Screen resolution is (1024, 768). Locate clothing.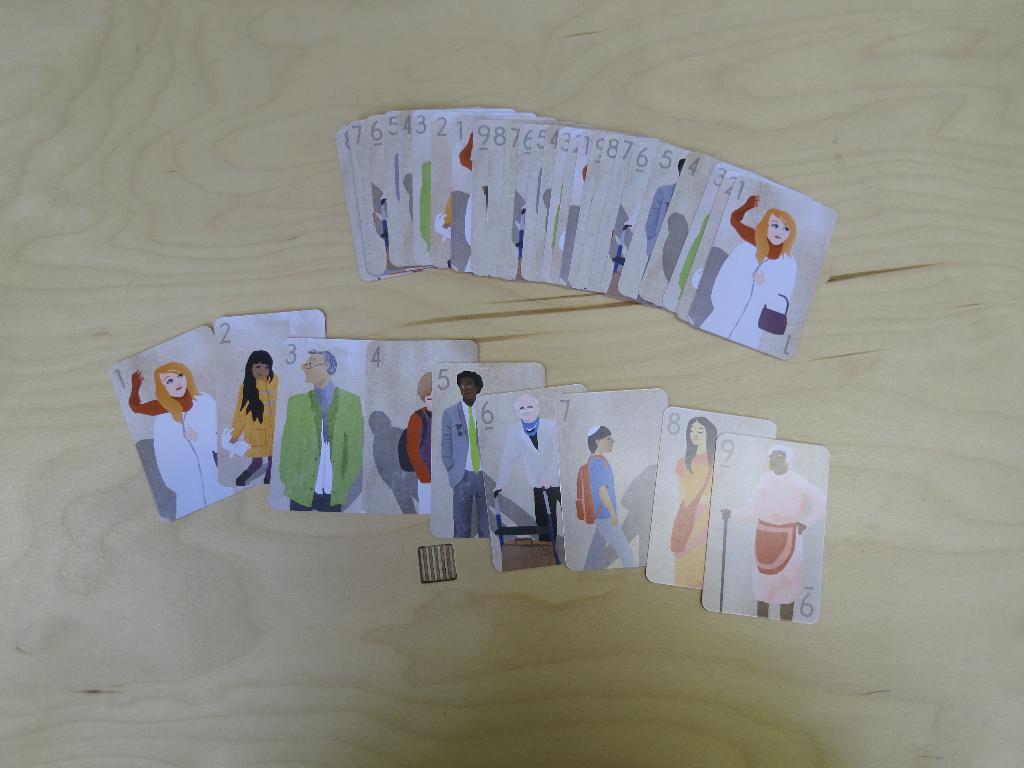
[x1=132, y1=376, x2=216, y2=518].
